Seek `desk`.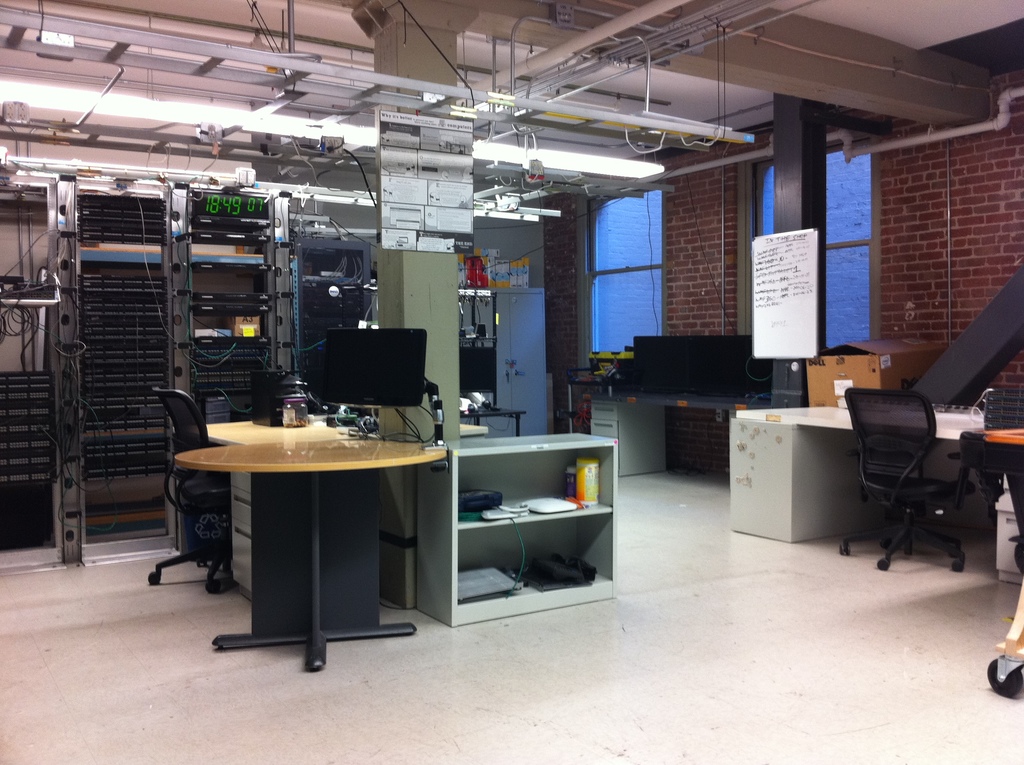
157 385 463 663.
